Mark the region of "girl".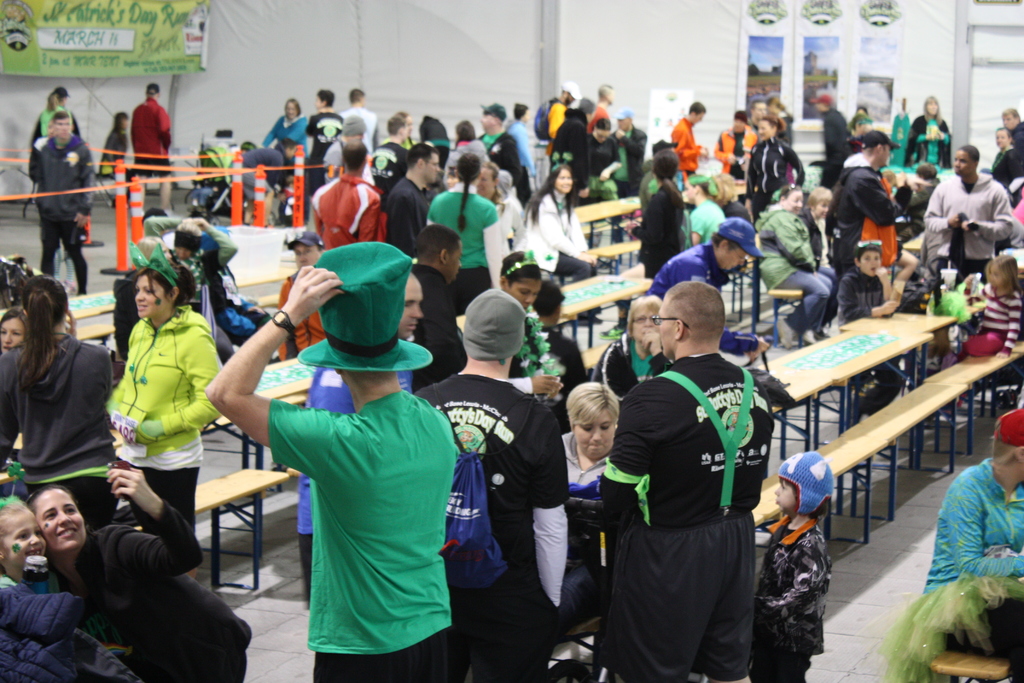
Region: [left=0, top=493, right=145, bottom=682].
